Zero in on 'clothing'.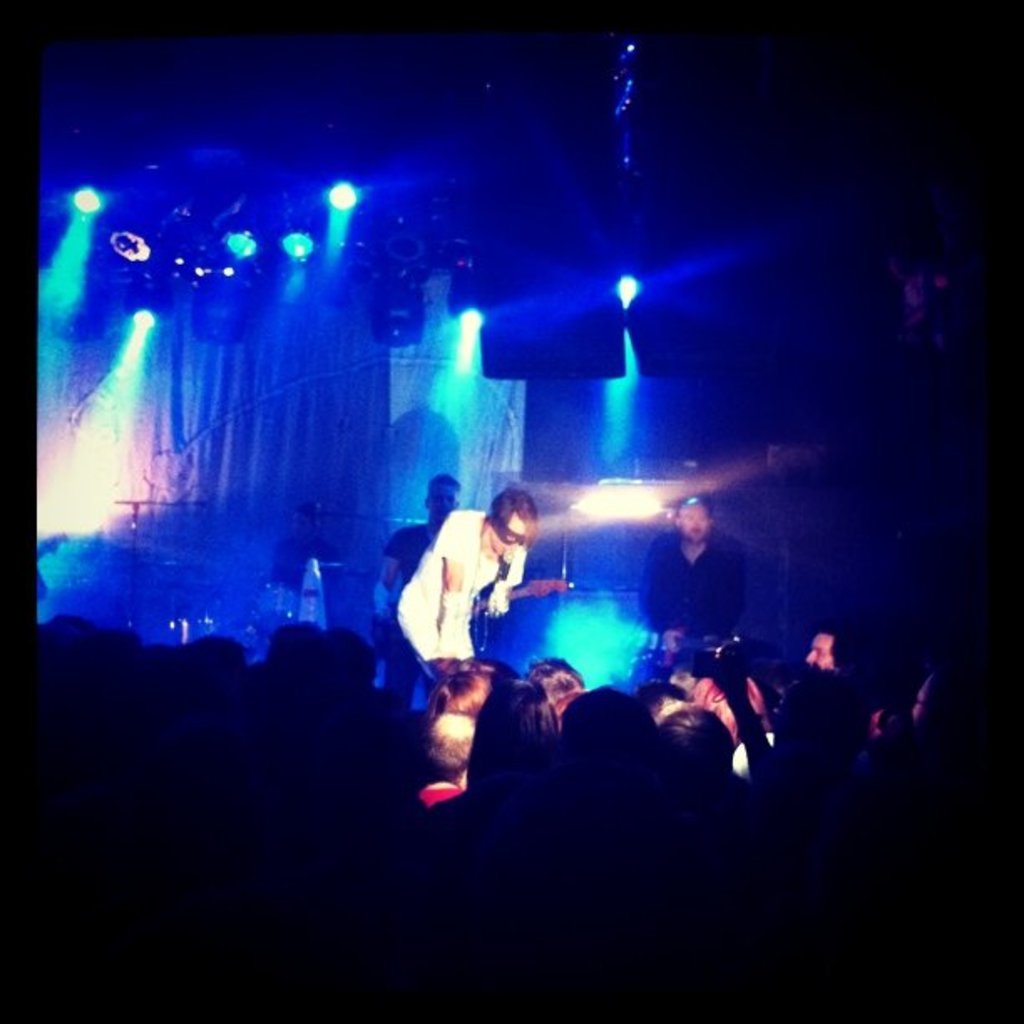
Zeroed in: detection(417, 781, 467, 808).
